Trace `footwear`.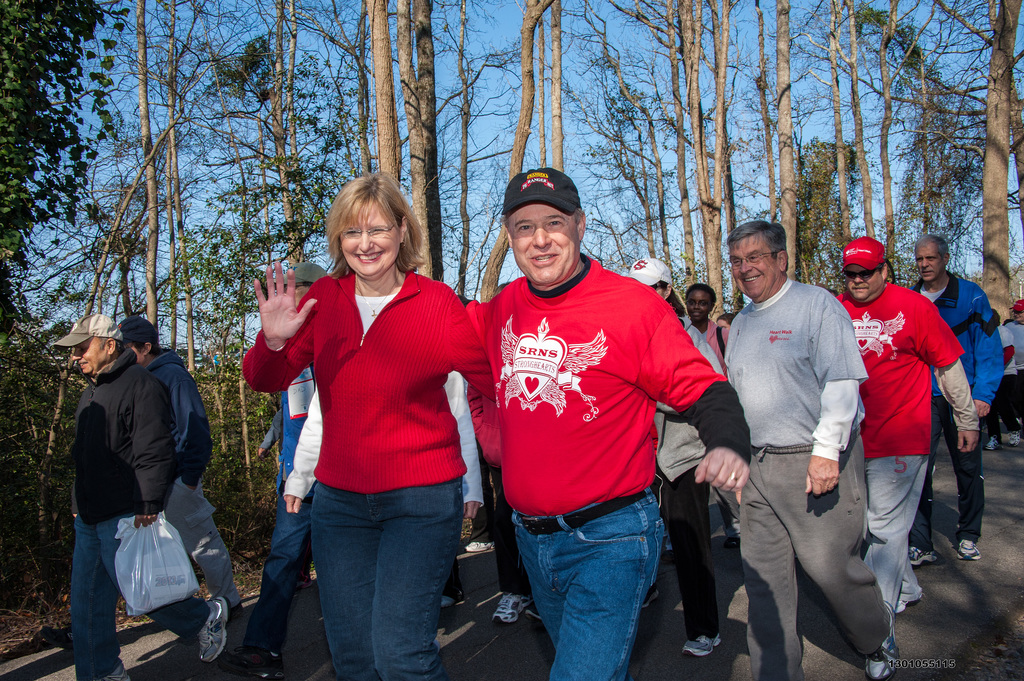
Traced to 726, 534, 742, 549.
